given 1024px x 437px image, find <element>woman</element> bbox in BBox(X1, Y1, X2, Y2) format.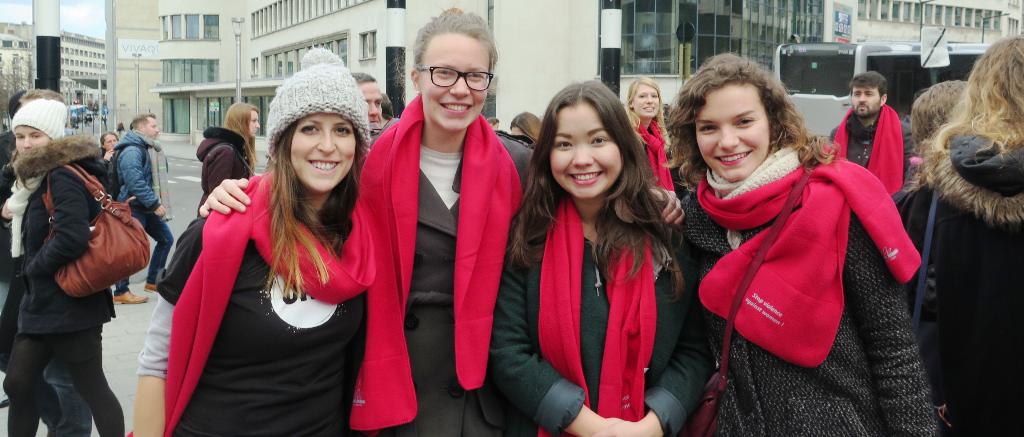
BBox(0, 95, 130, 436).
